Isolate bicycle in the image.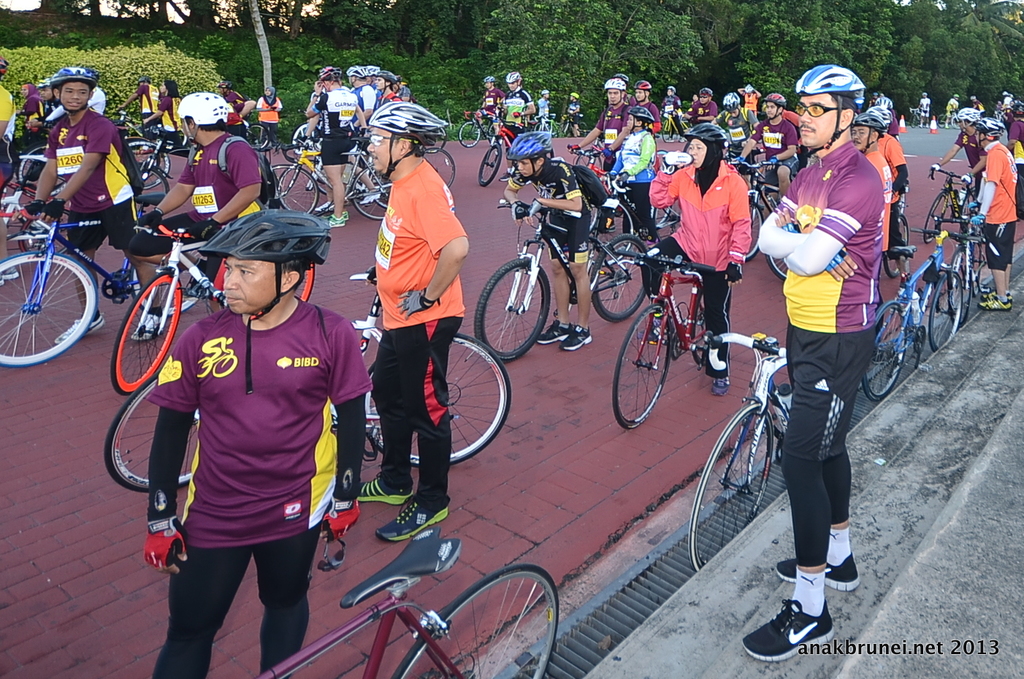
Isolated region: left=457, top=109, right=494, bottom=149.
